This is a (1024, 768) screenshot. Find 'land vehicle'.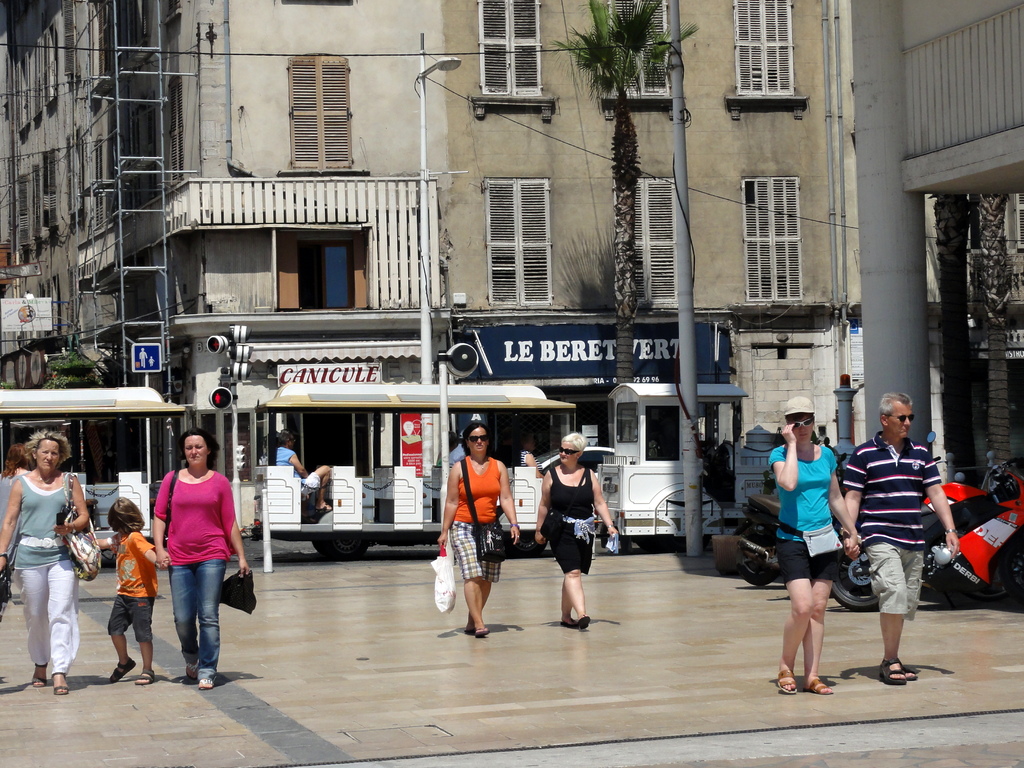
Bounding box: bbox=(0, 383, 853, 550).
